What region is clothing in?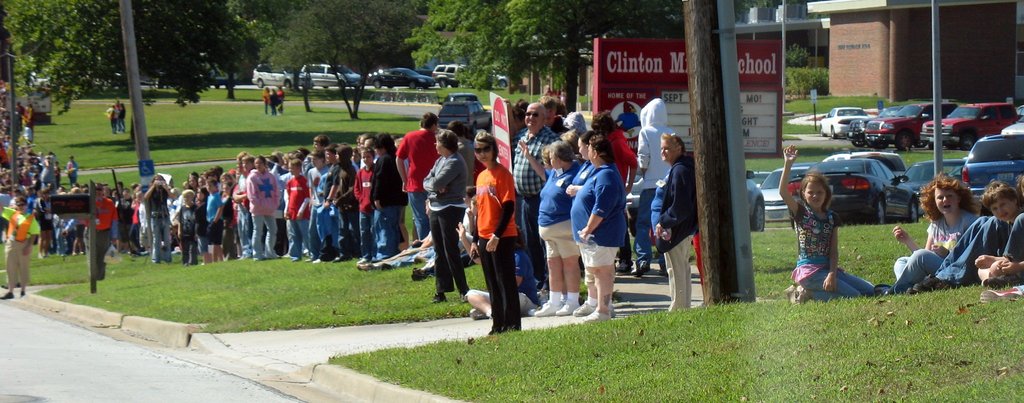
[930, 213, 1010, 283].
